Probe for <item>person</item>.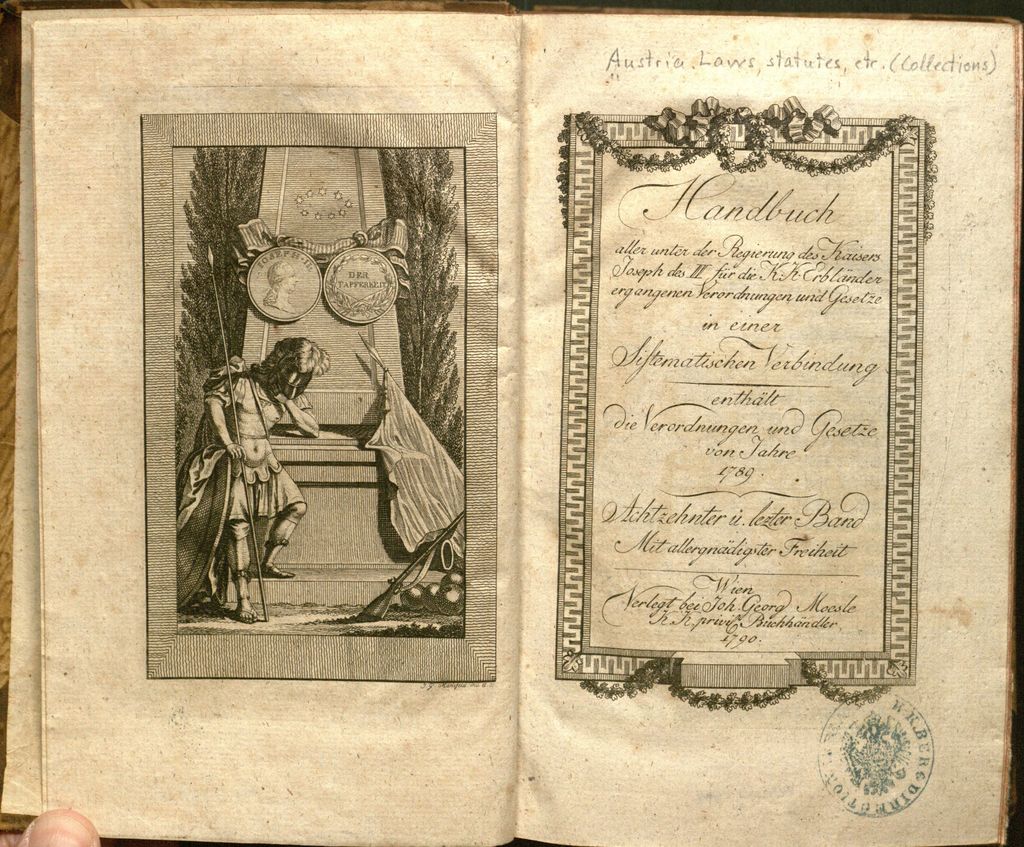
Probe result: 257/254/296/314.
